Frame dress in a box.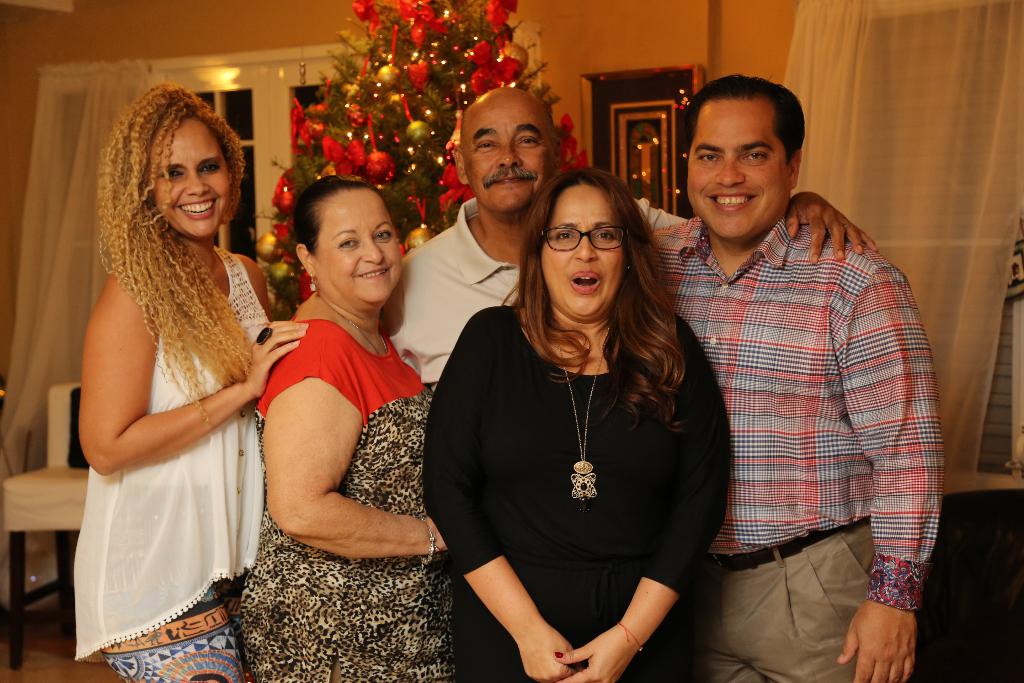
box=[422, 302, 730, 680].
